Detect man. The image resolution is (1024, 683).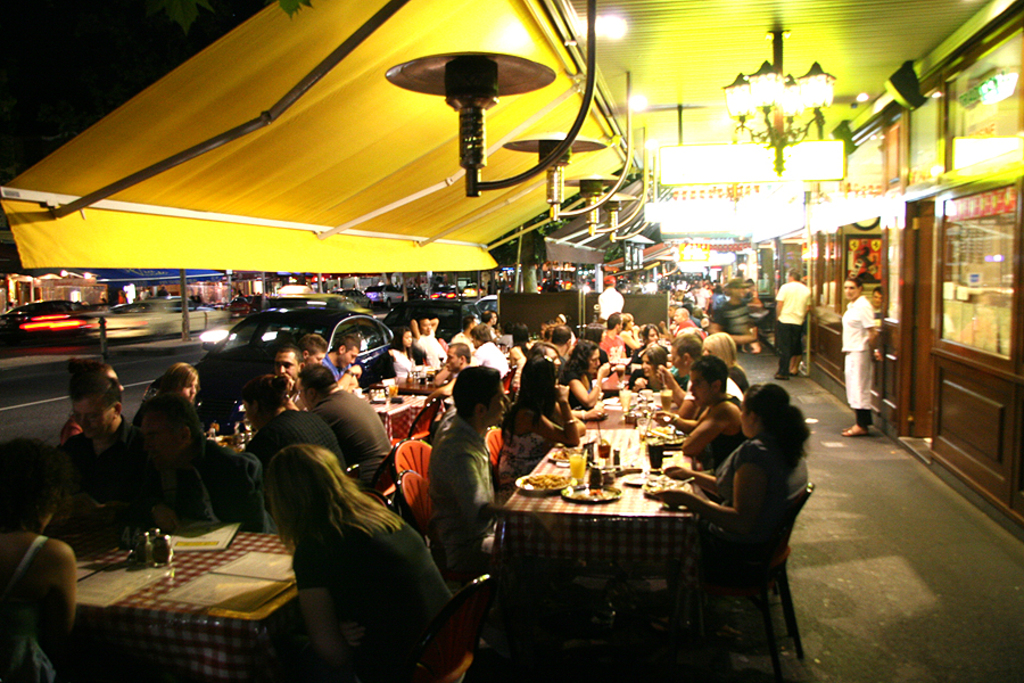
Rect(655, 334, 700, 404).
